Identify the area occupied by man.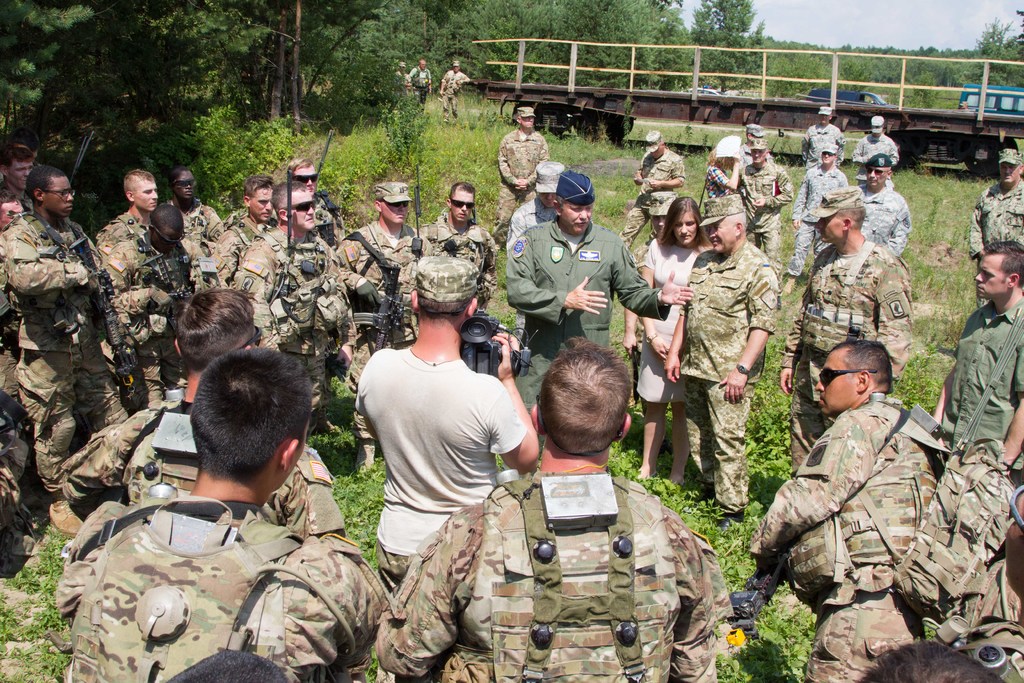
Area: rect(851, 111, 899, 182).
